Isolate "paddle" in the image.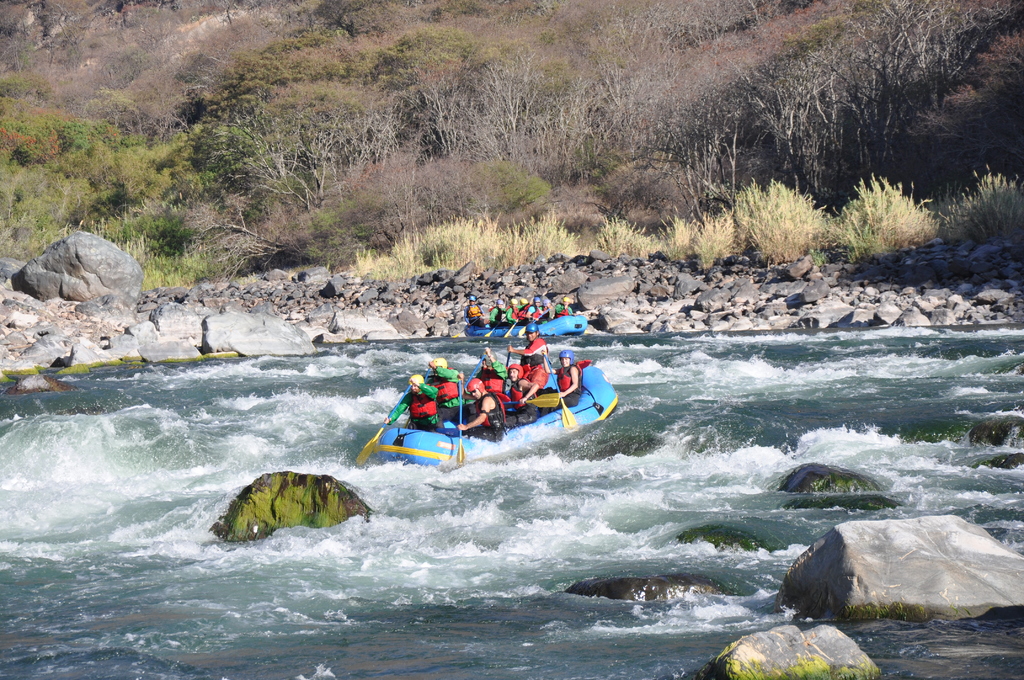
Isolated region: (left=500, top=392, right=560, bottom=408).
